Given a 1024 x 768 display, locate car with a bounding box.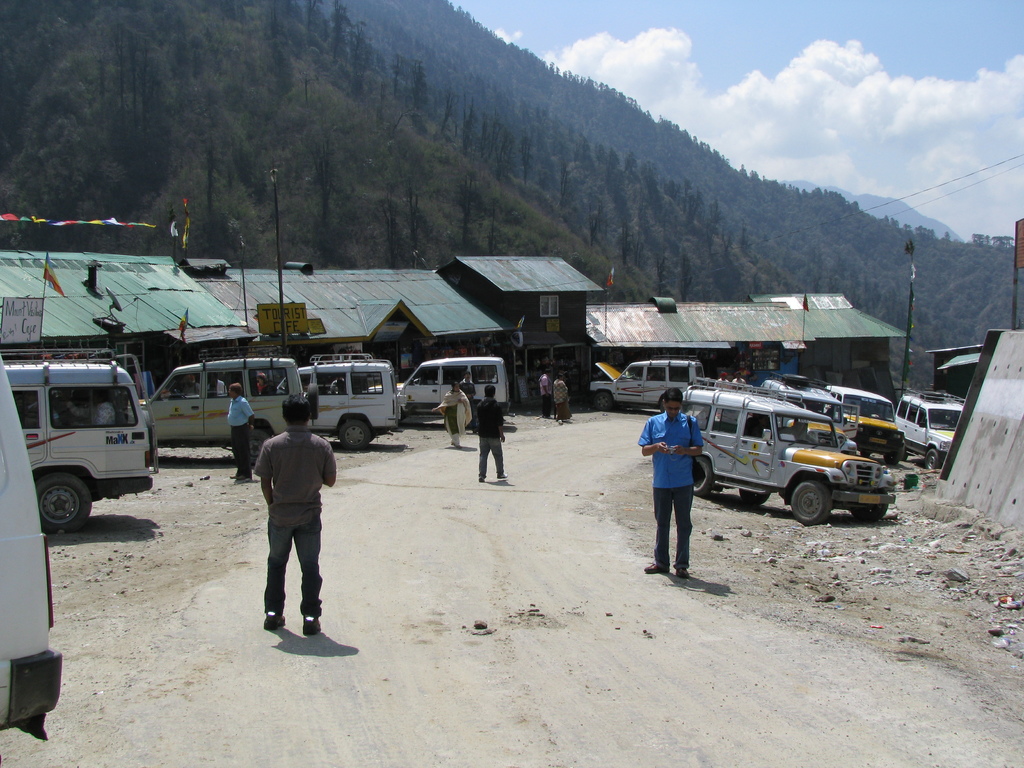
Located: select_region(0, 352, 63, 742).
